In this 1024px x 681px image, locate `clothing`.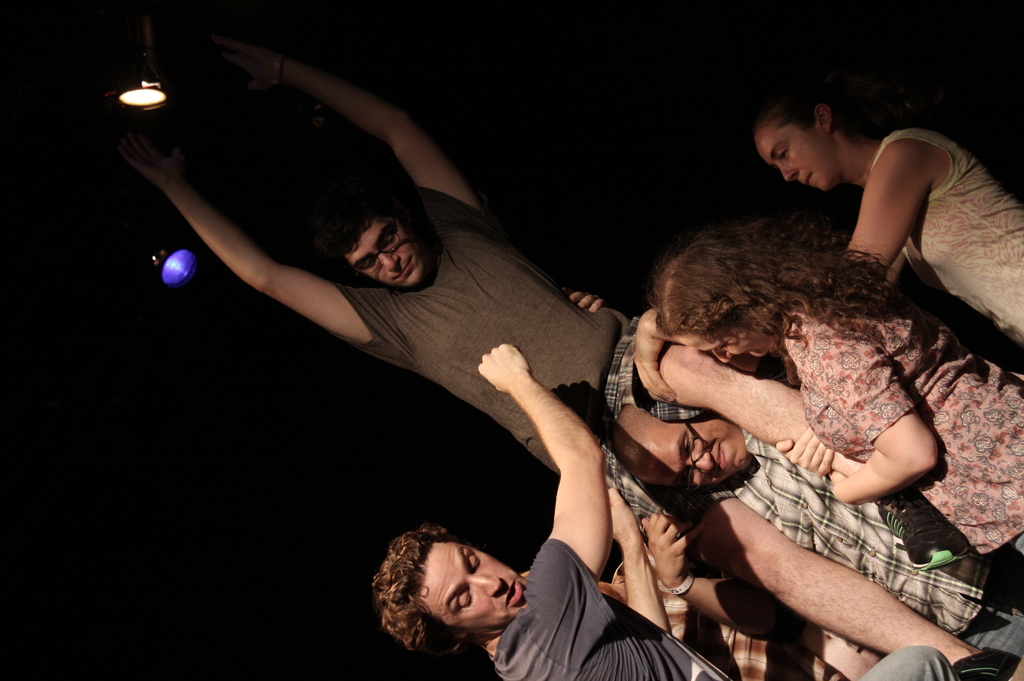
Bounding box: [x1=793, y1=284, x2=1023, y2=572].
